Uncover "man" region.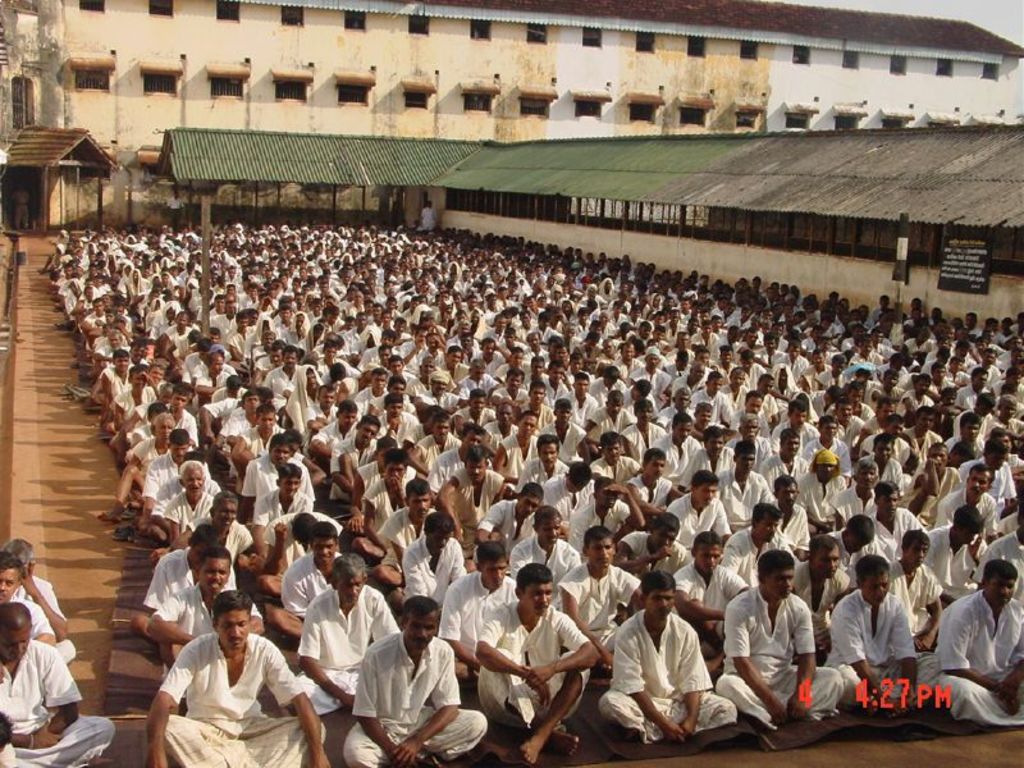
Uncovered: l=616, t=509, r=692, b=567.
